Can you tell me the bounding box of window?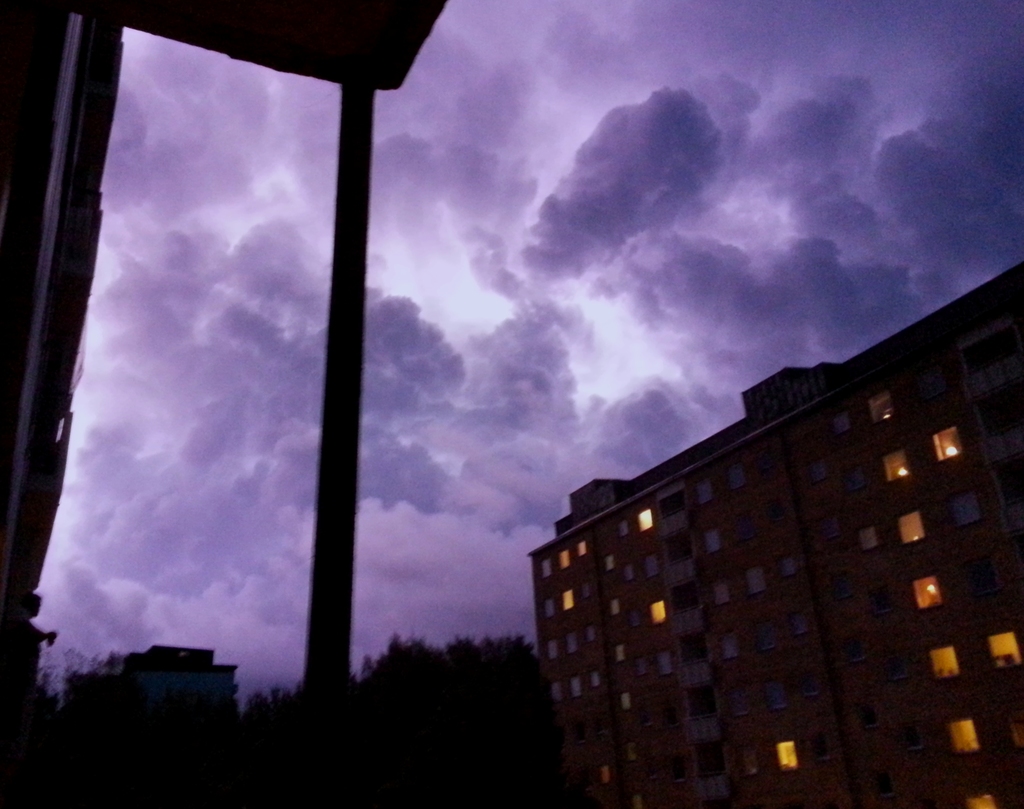
540/595/555/618.
